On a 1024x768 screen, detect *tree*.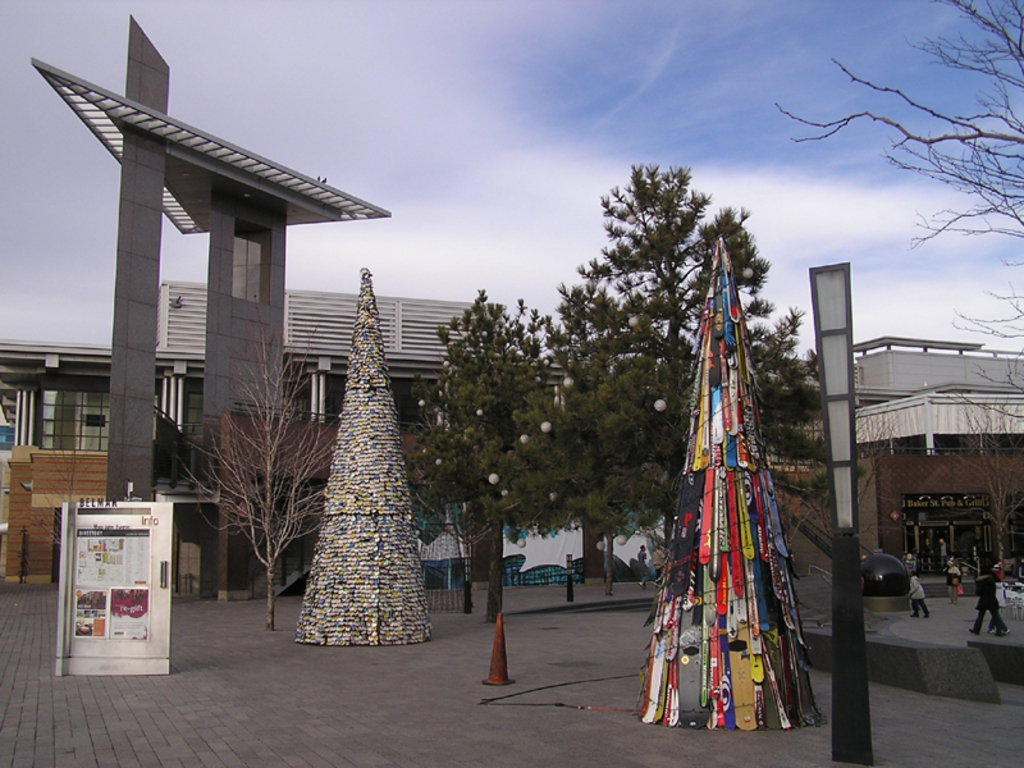
[x1=416, y1=287, x2=580, y2=616].
